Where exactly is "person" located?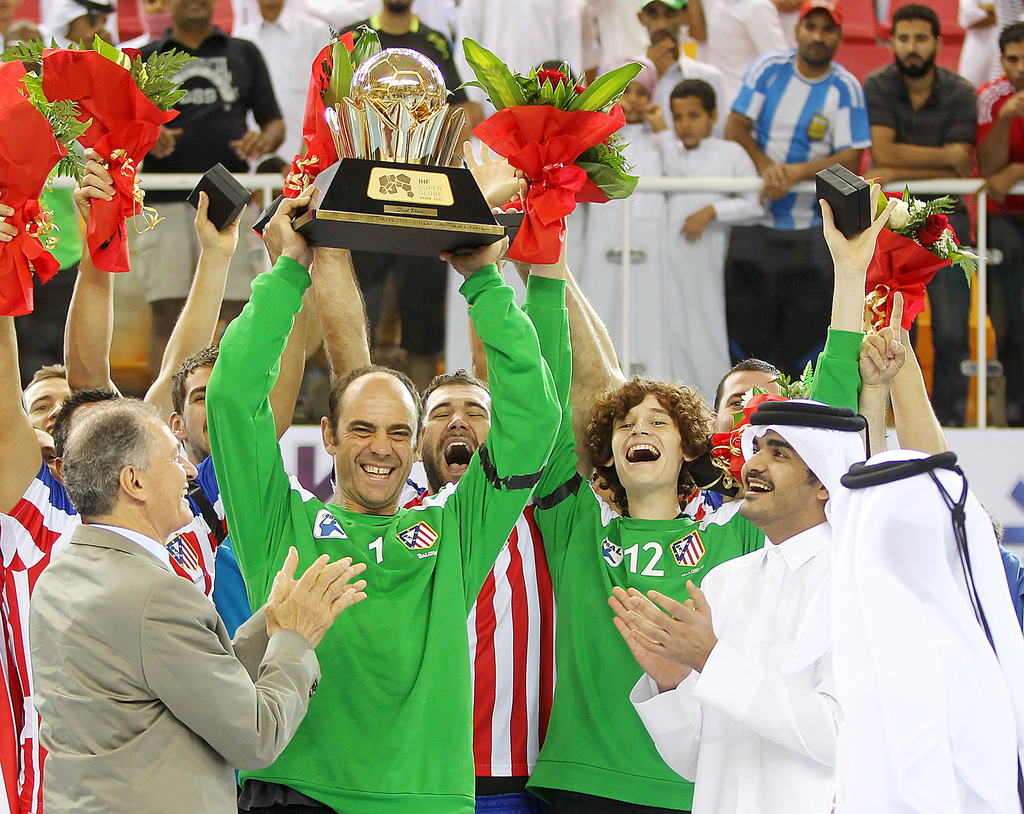
Its bounding box is <bbox>220, 0, 337, 166</bbox>.
